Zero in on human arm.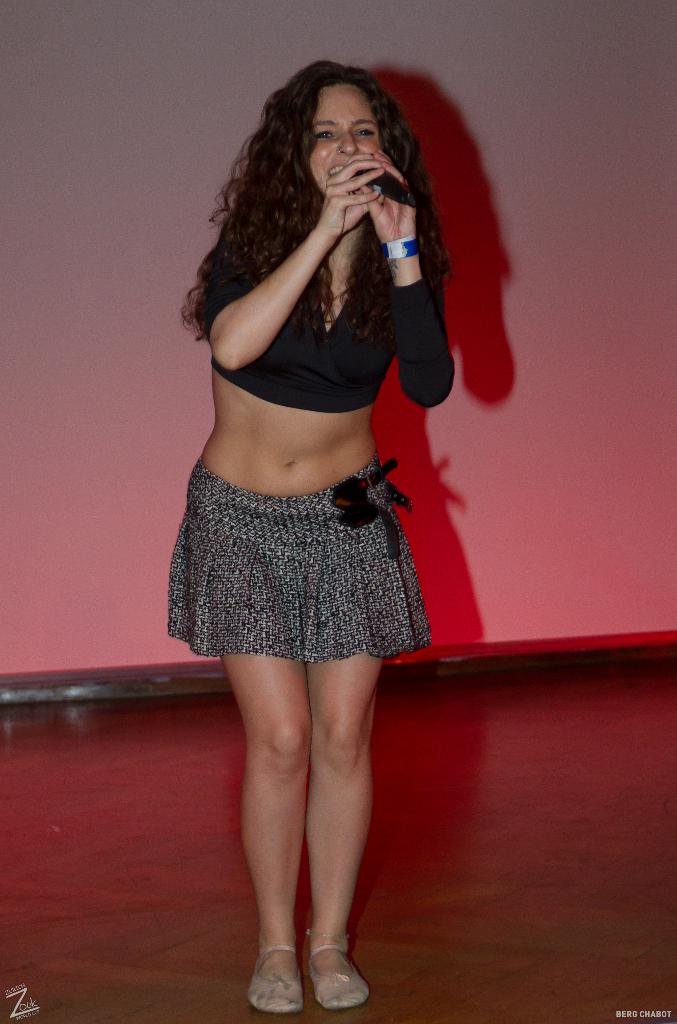
Zeroed in: box(194, 151, 389, 373).
